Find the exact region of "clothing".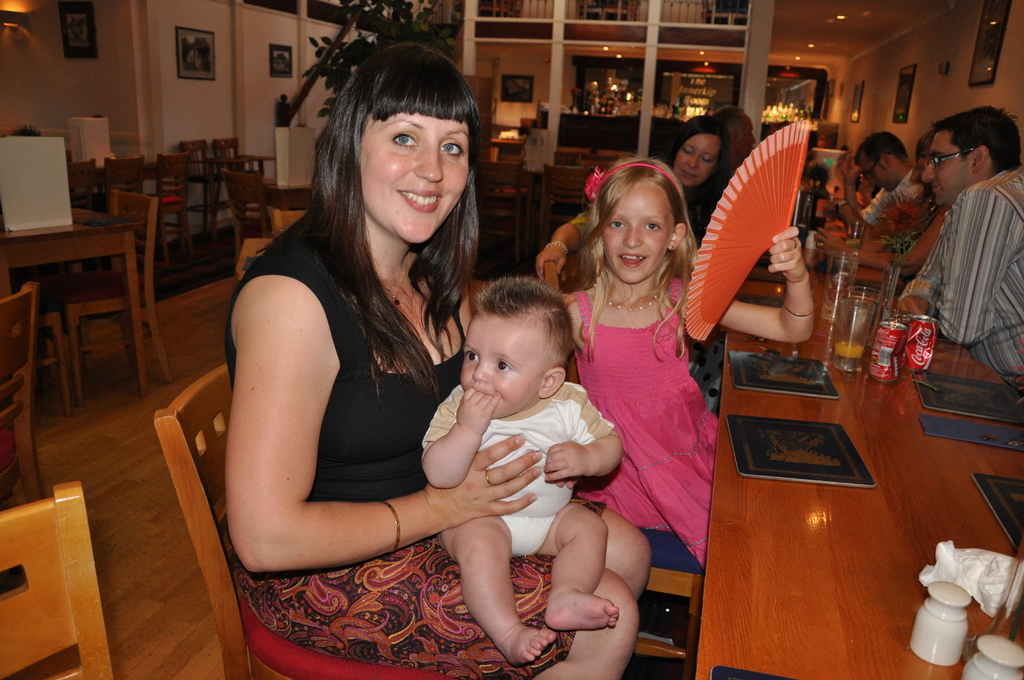
Exact region: <region>896, 158, 1023, 387</region>.
